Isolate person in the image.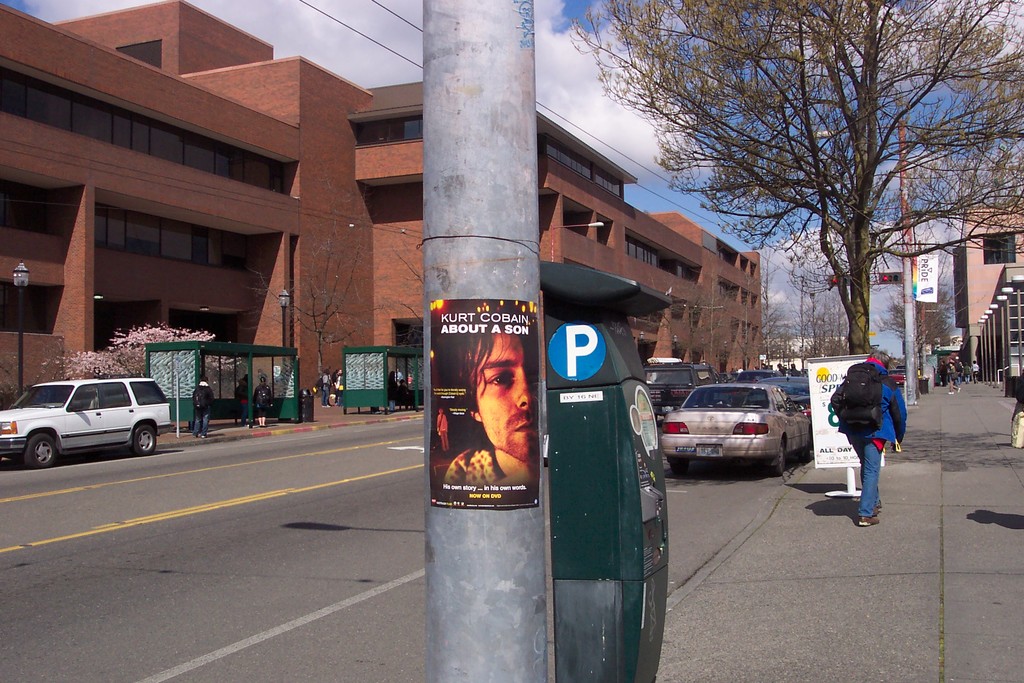
Isolated region: pyautogui.locateOnScreen(322, 366, 332, 409).
